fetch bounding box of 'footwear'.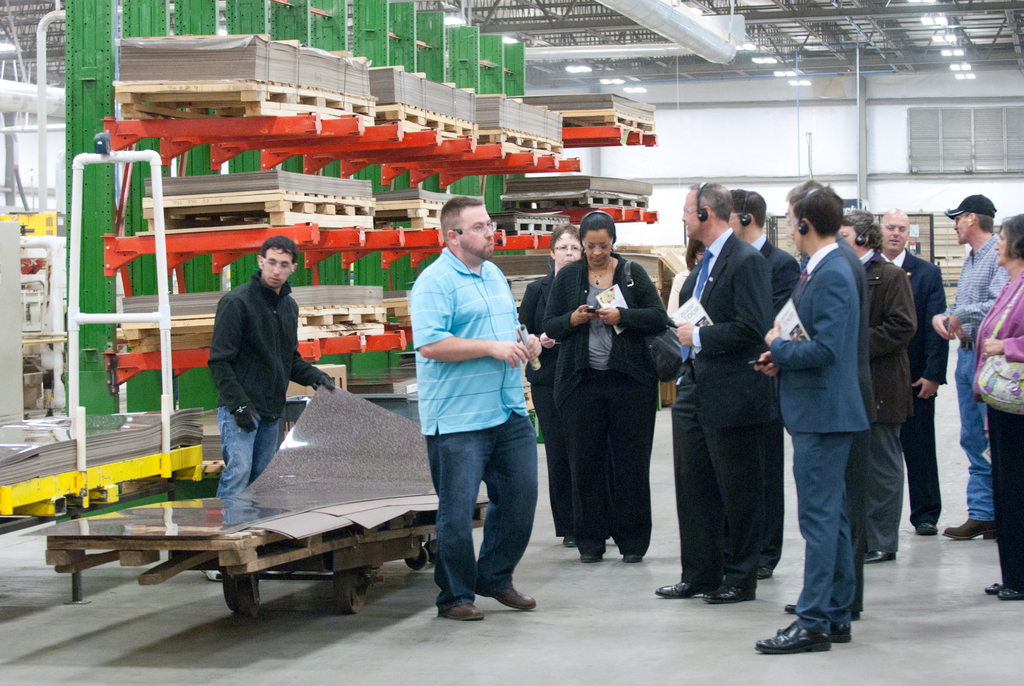
Bbox: pyautogui.locateOnScreen(863, 549, 899, 565).
